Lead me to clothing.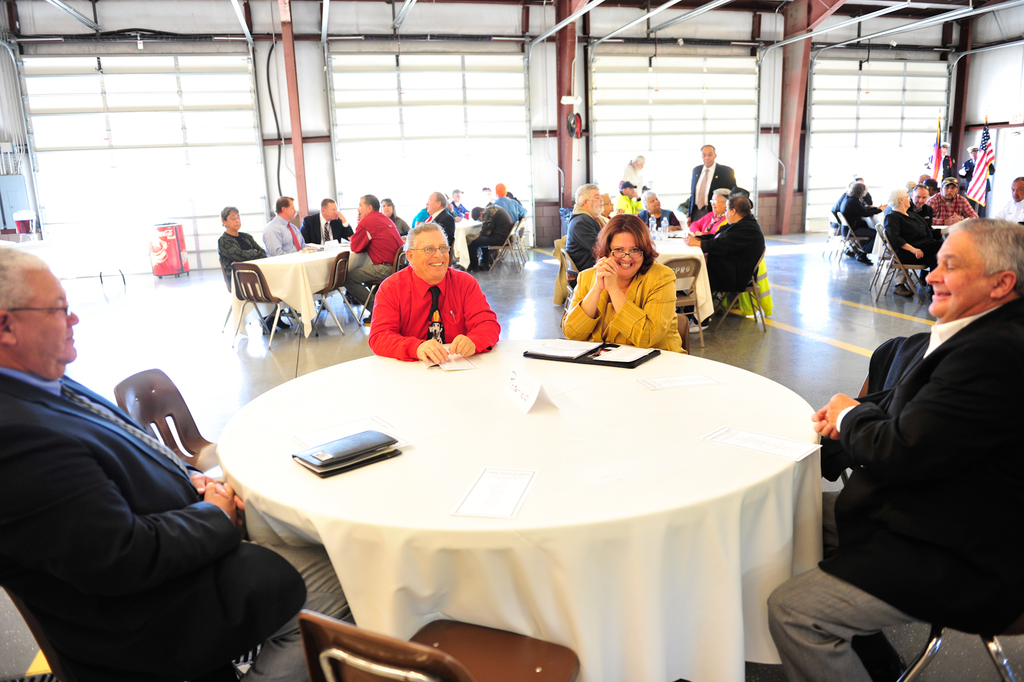
Lead to <box>692,162,737,219</box>.
